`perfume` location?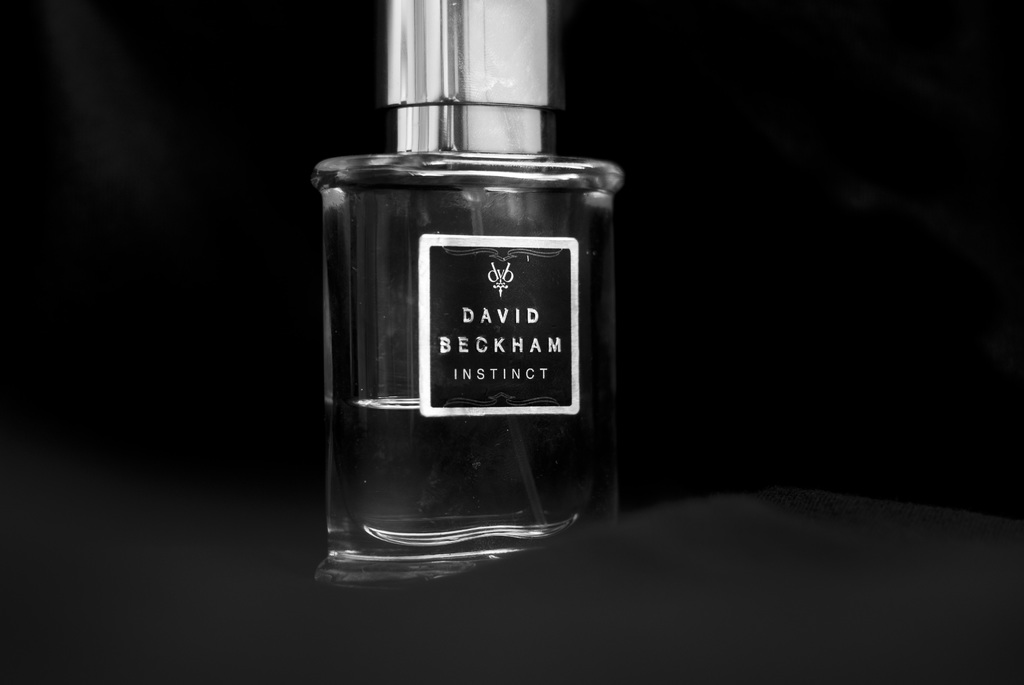
Rect(308, 0, 620, 585)
